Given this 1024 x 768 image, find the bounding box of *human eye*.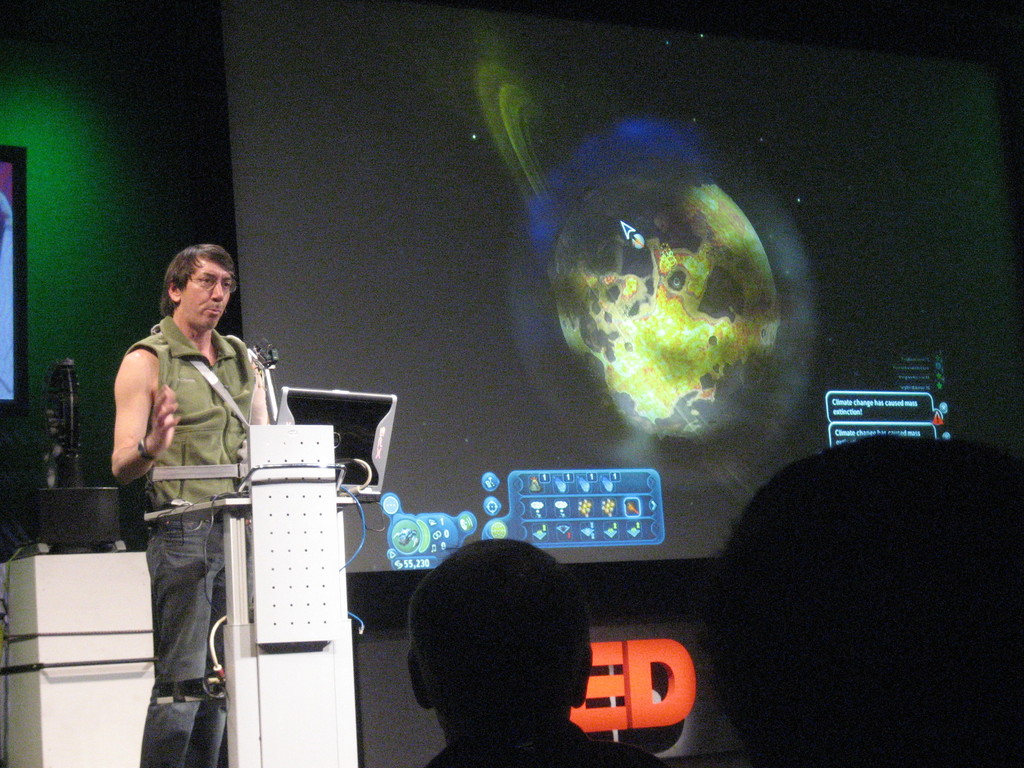
x1=195 y1=275 x2=211 y2=286.
